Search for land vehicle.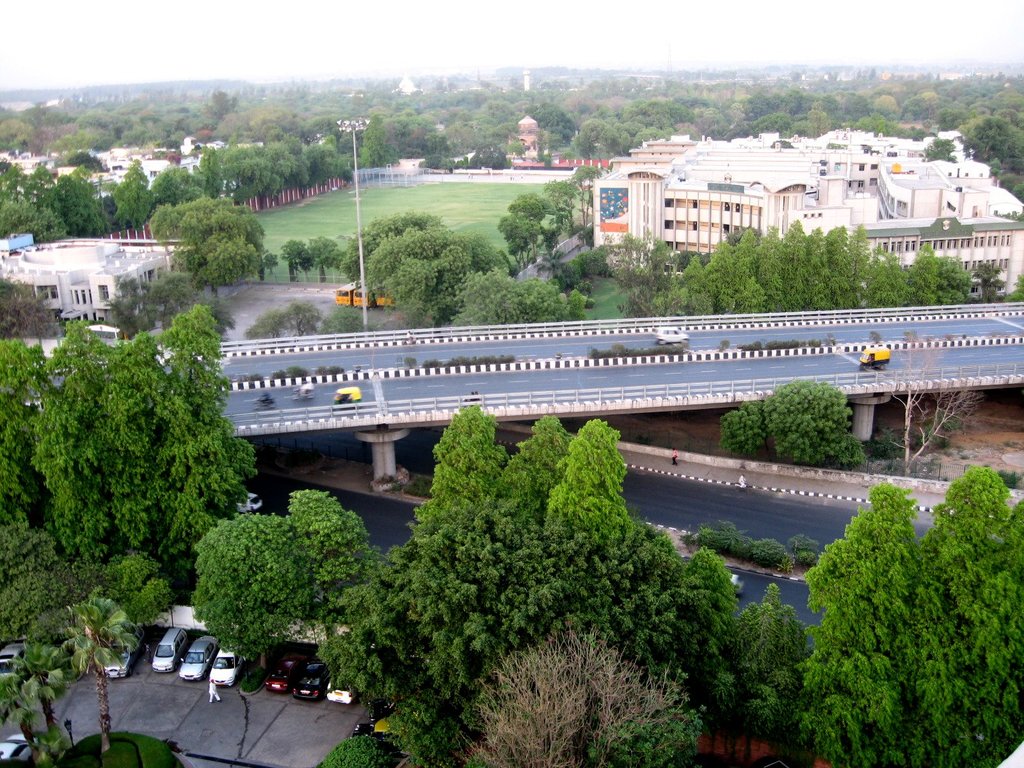
Found at rect(0, 733, 31, 760).
